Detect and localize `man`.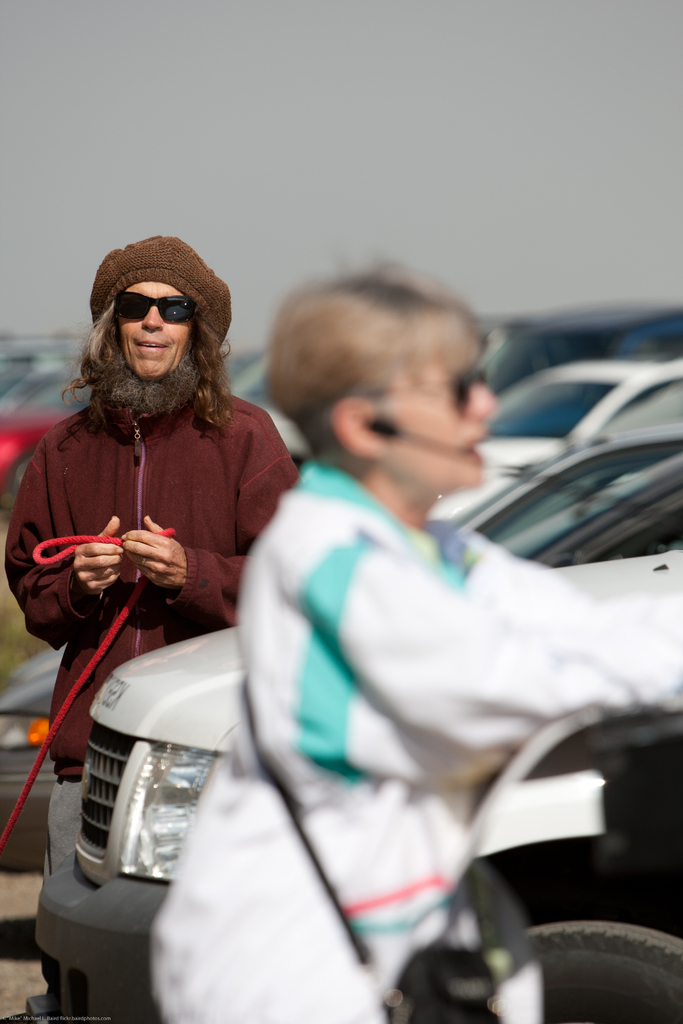
Localized at 9,227,312,911.
